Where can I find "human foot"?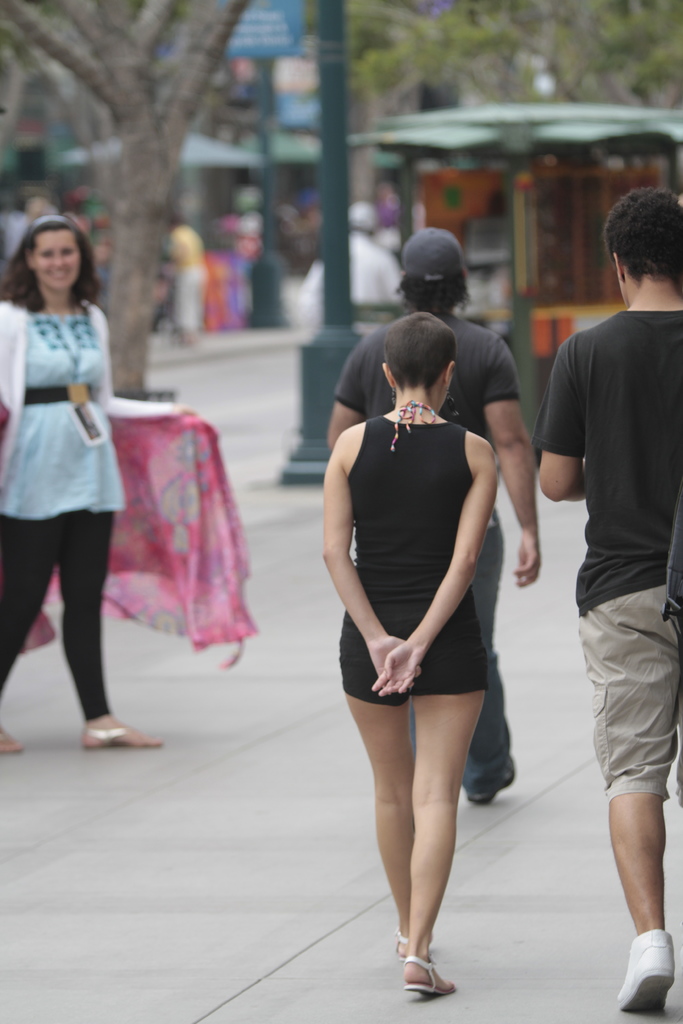
You can find it at 389/926/414/959.
